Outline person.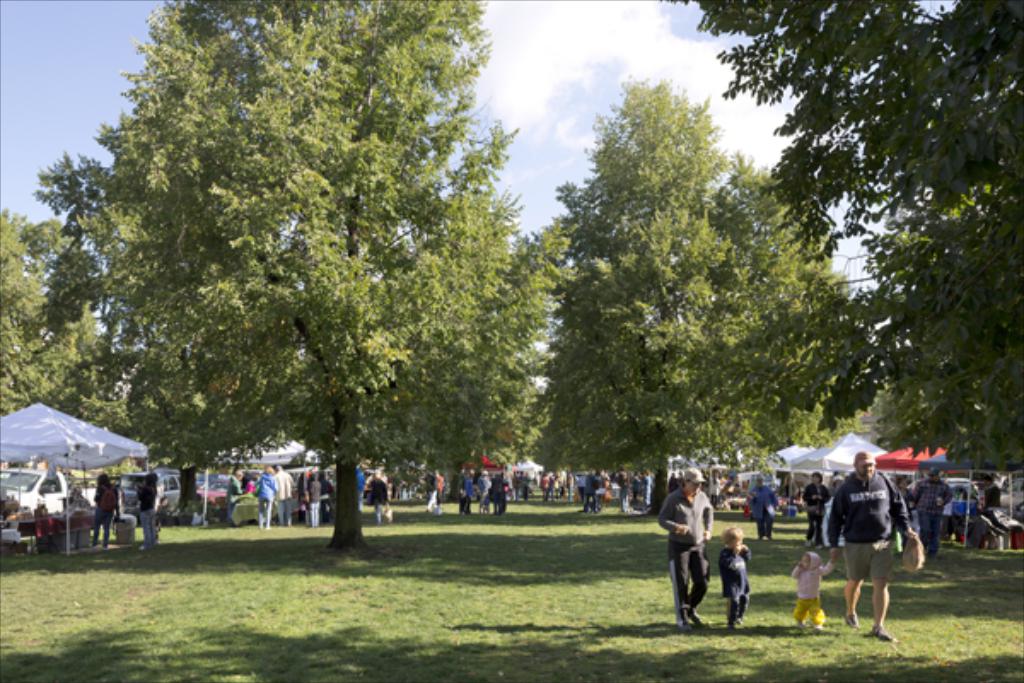
Outline: {"x1": 703, "y1": 461, "x2": 727, "y2": 505}.
